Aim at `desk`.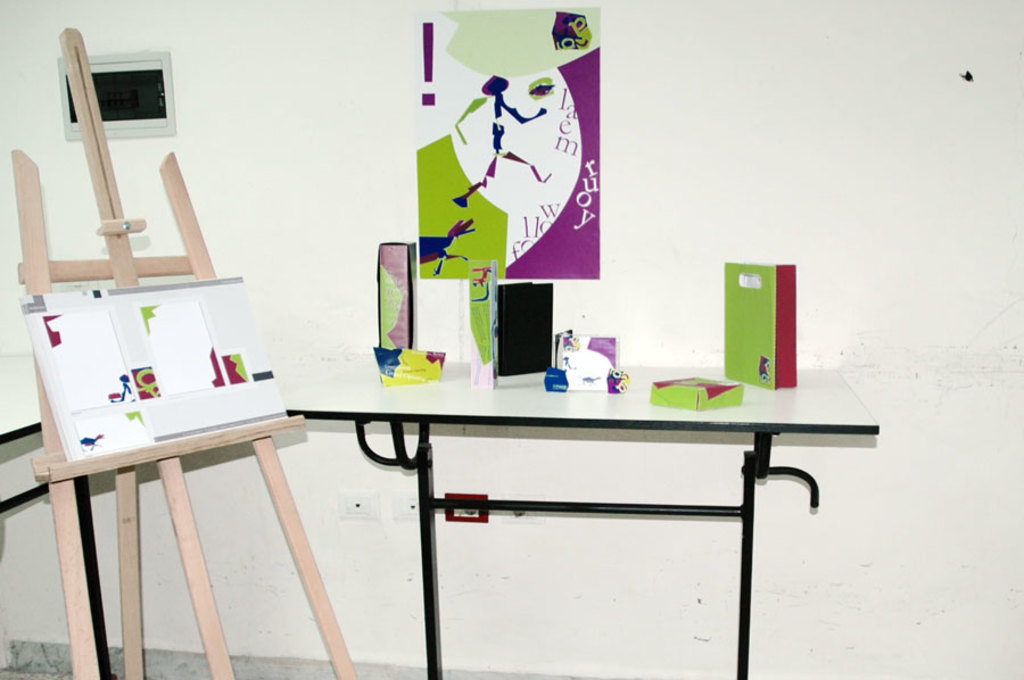
Aimed at bbox=(287, 351, 877, 616).
